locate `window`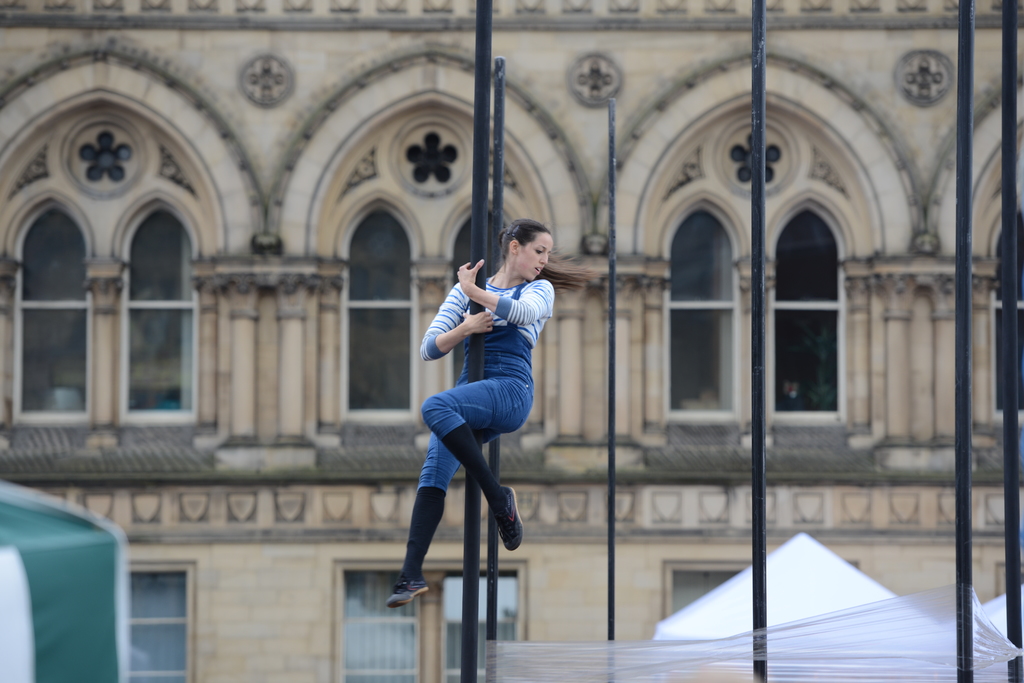
x1=637 y1=94 x2=881 y2=438
